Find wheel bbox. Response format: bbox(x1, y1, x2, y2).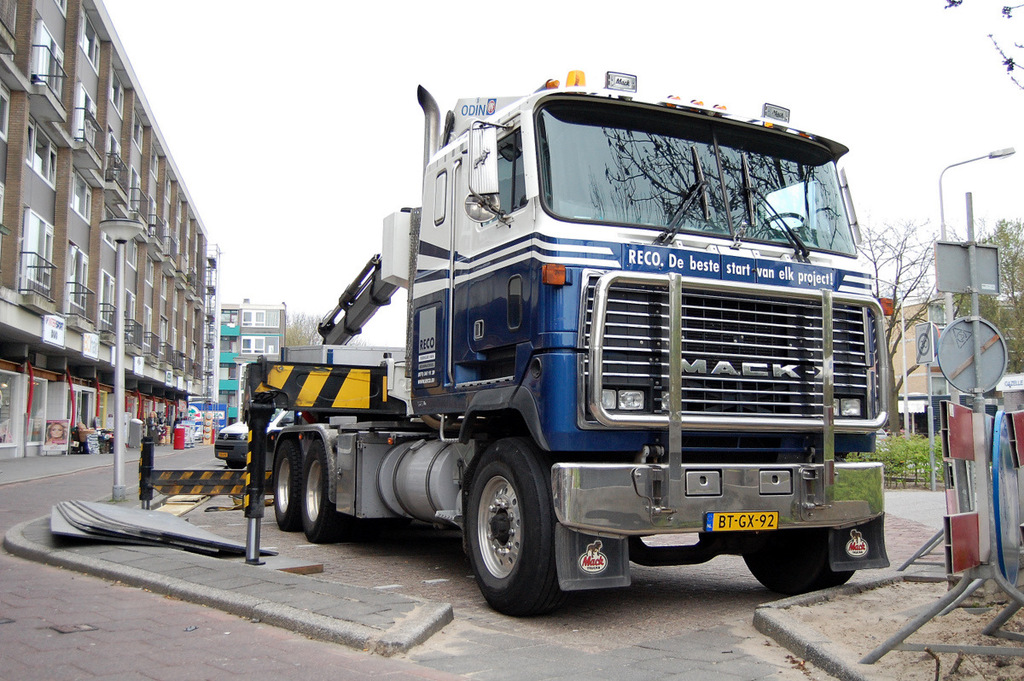
bbox(272, 439, 303, 531).
